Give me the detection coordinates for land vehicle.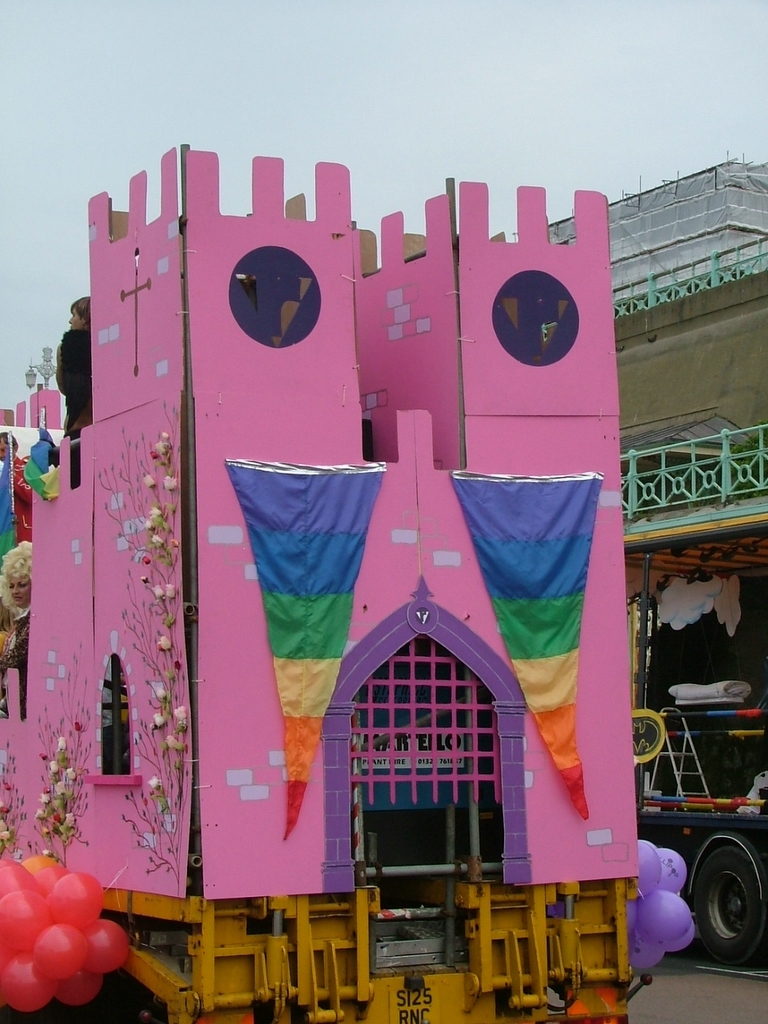
[0,141,644,1023].
